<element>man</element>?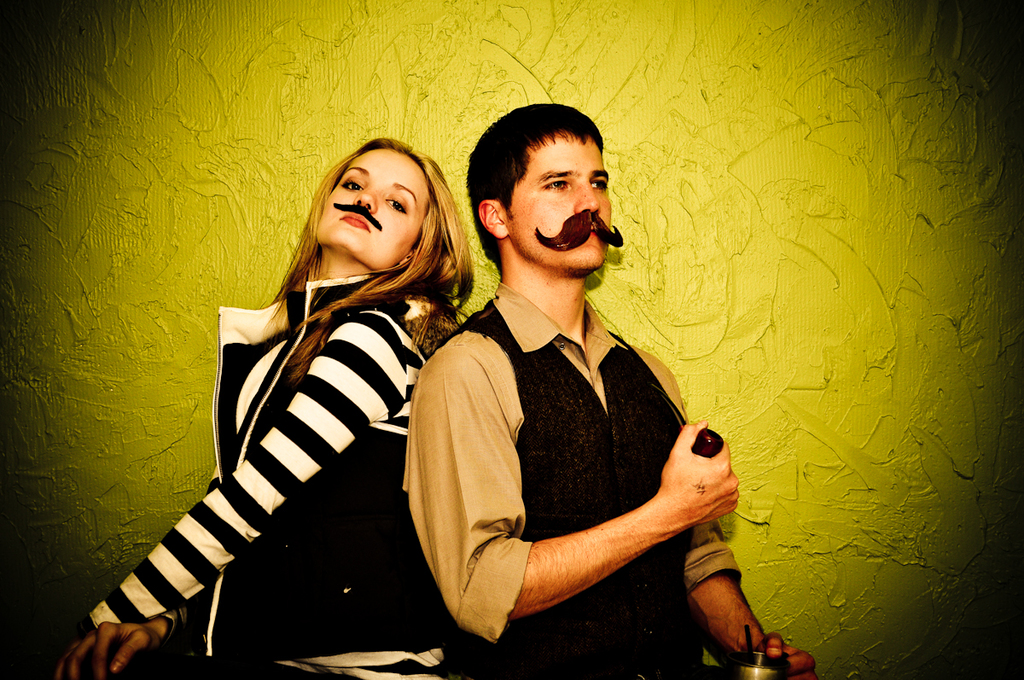
{"left": 399, "top": 99, "right": 817, "bottom": 679}
